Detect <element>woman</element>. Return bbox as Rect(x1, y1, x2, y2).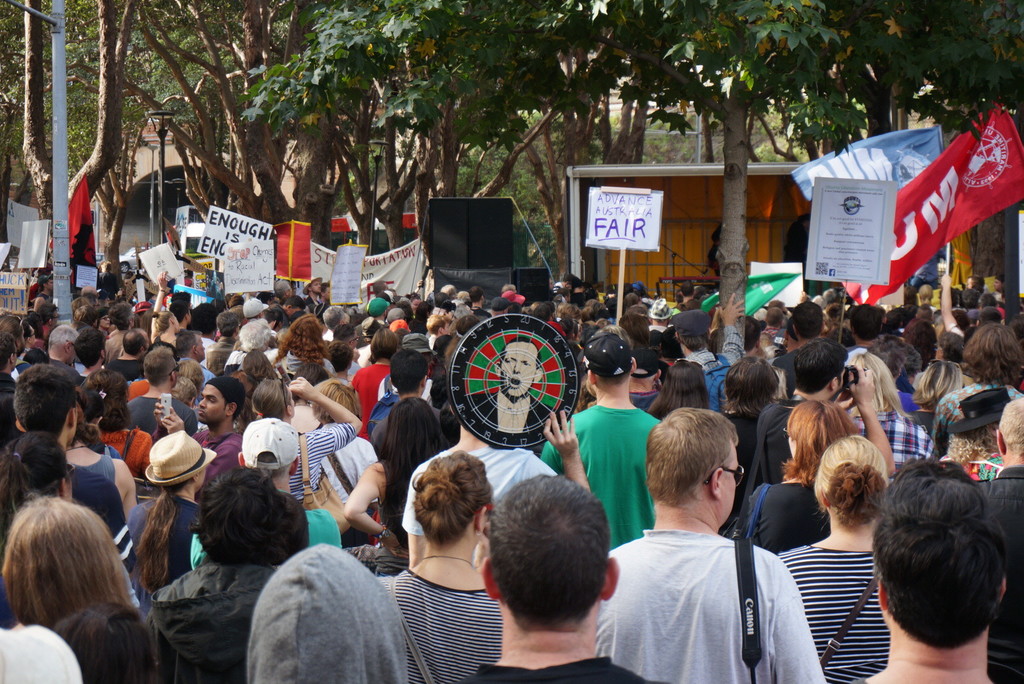
Rect(341, 397, 449, 576).
